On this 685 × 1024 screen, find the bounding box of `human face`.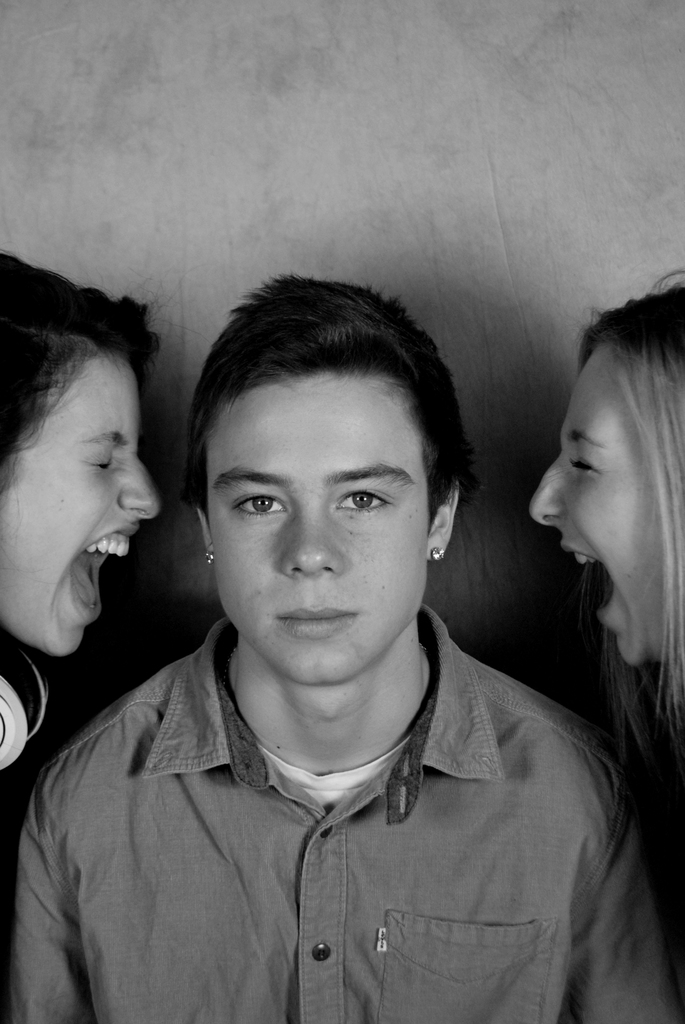
Bounding box: 0/347/164/659.
